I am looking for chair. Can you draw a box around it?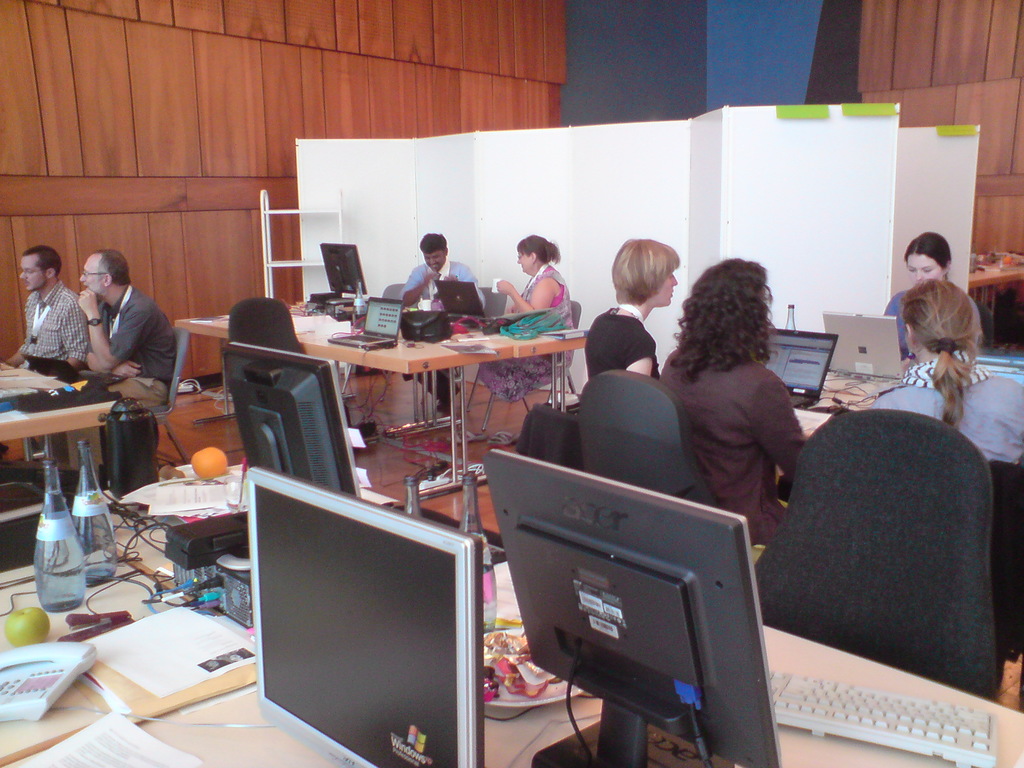
Sure, the bounding box is crop(222, 299, 309, 357).
